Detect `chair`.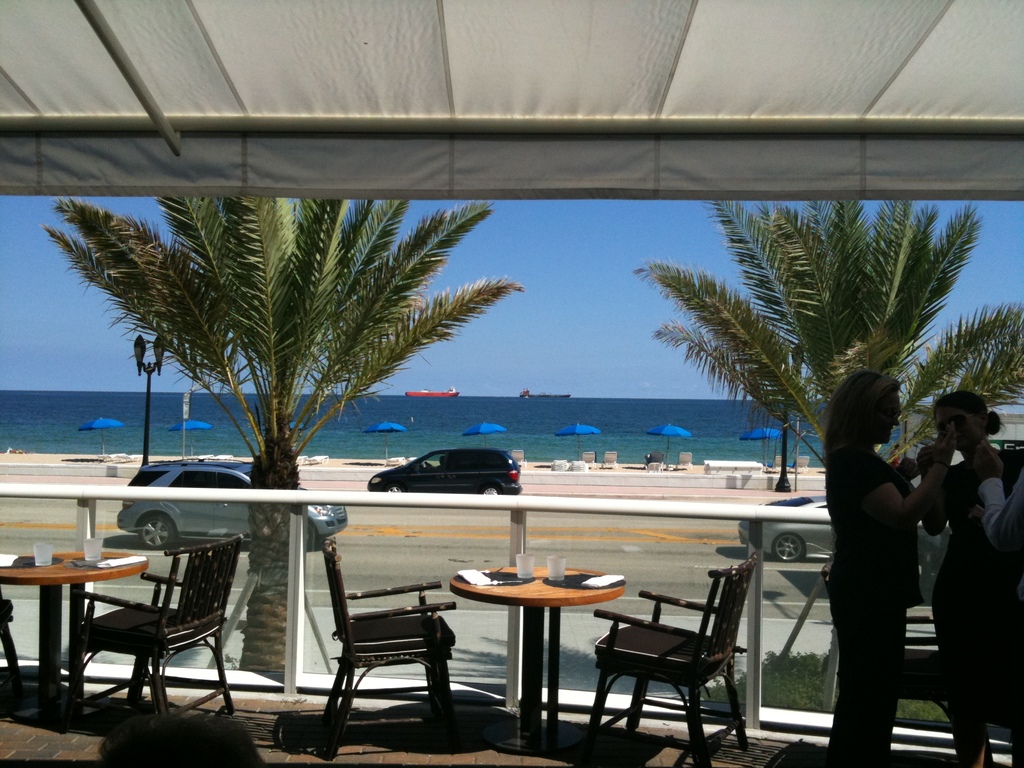
Detected at bbox=[70, 532, 241, 754].
